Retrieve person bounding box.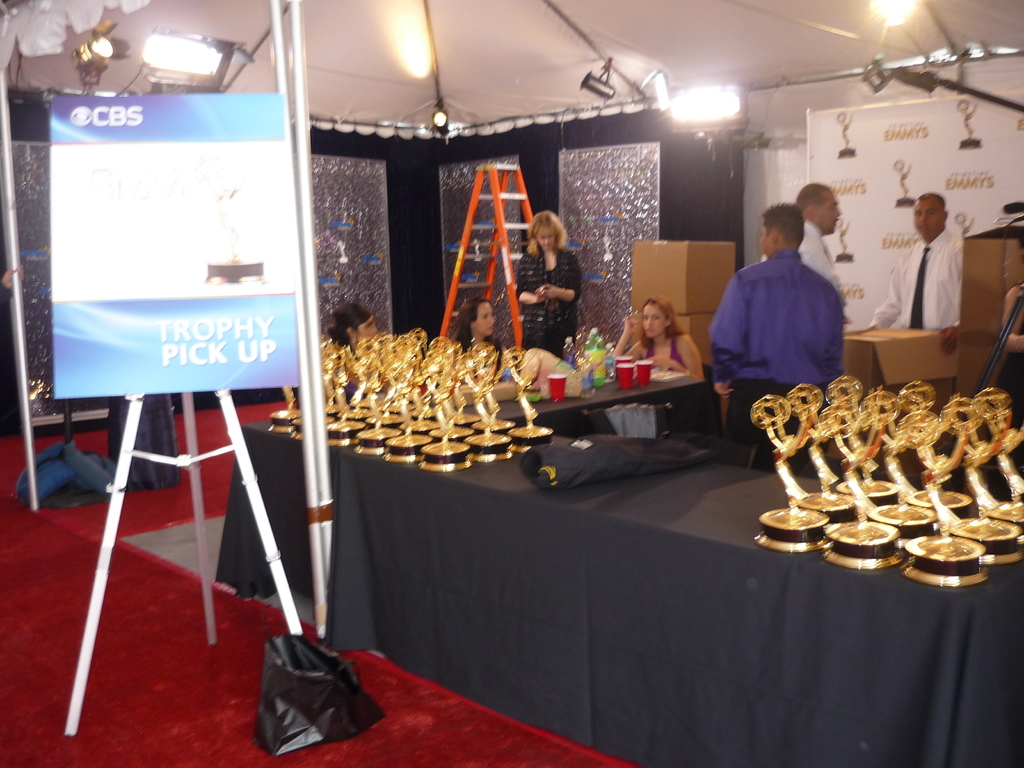
Bounding box: 326,300,390,396.
